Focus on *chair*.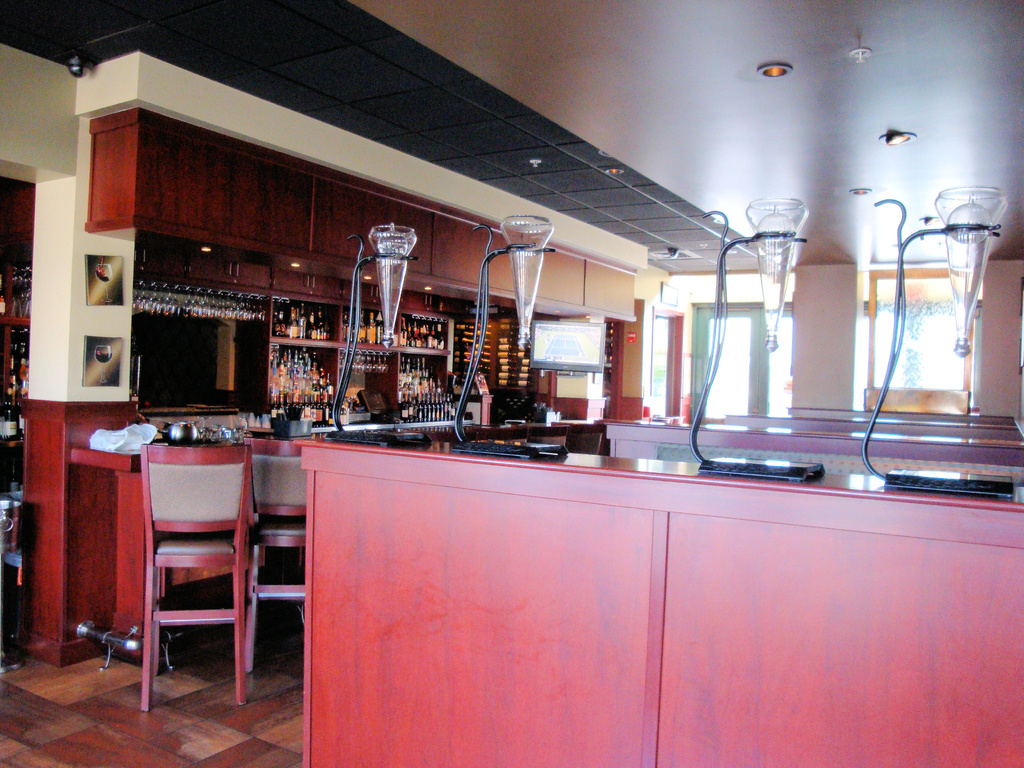
Focused at (left=242, top=439, right=309, bottom=665).
